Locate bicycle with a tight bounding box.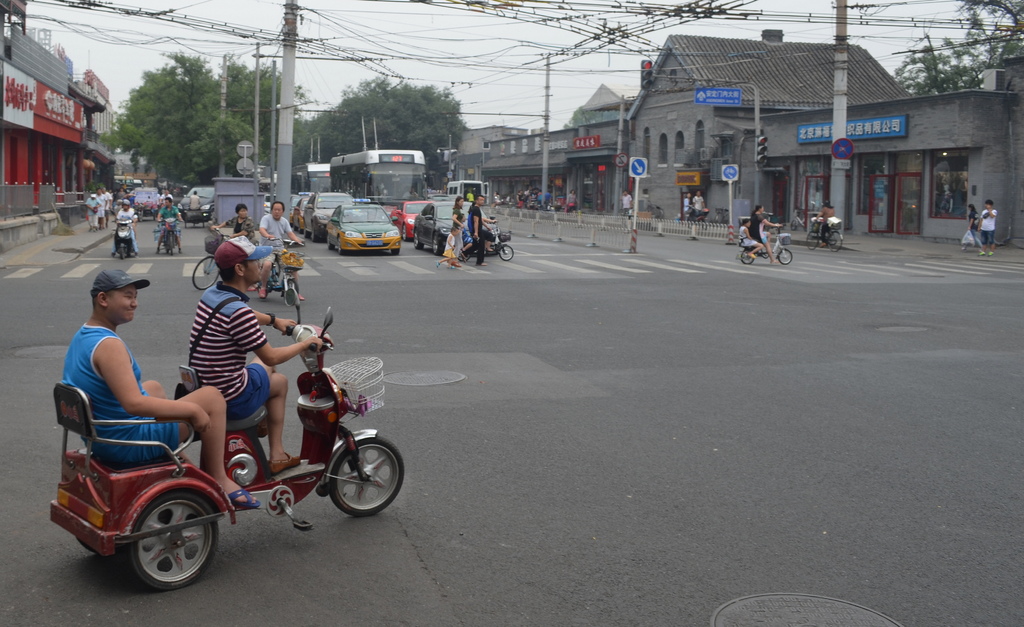
rect(191, 227, 232, 290).
